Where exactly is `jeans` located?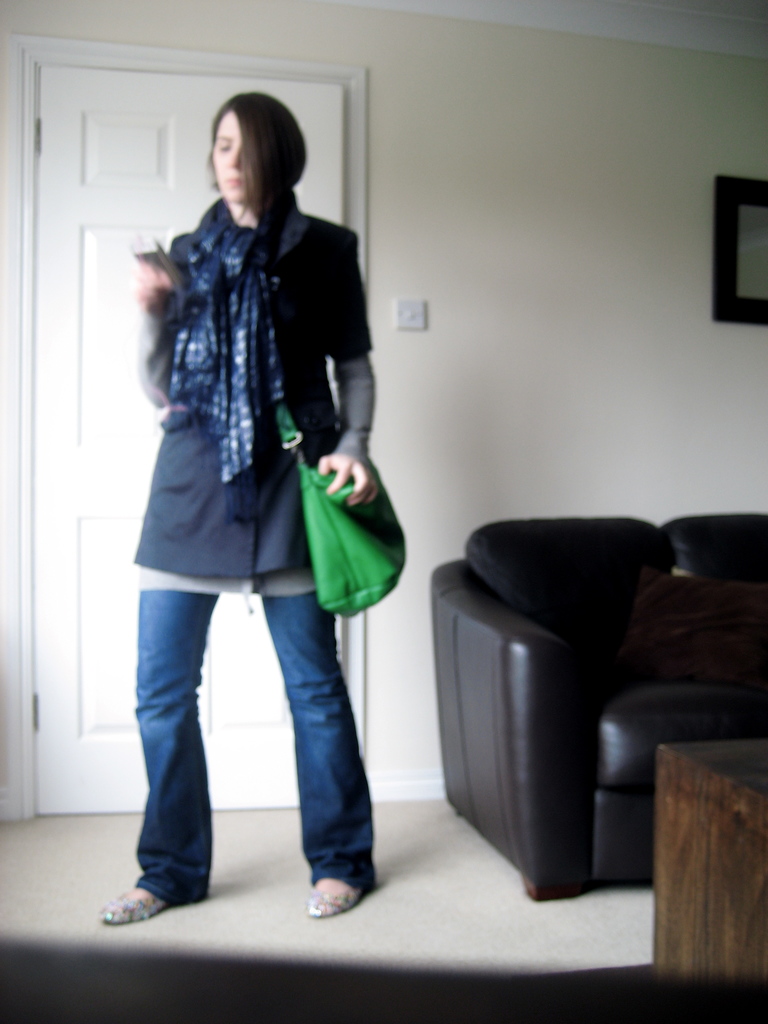
Its bounding box is [x1=135, y1=588, x2=378, y2=901].
